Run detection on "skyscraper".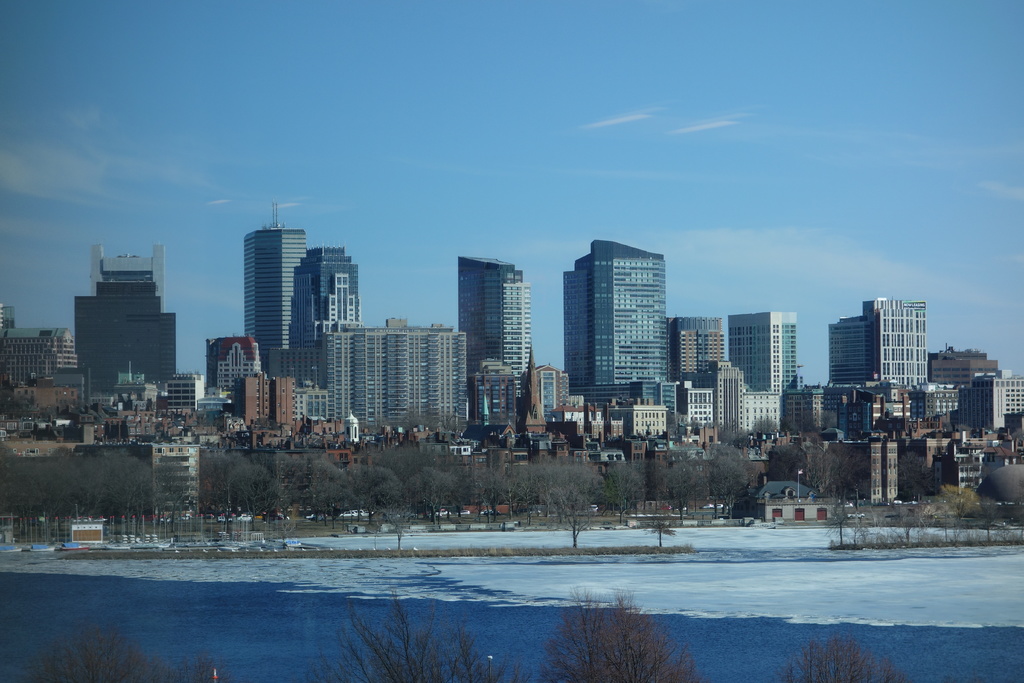
Result: (x1=231, y1=219, x2=310, y2=390).
